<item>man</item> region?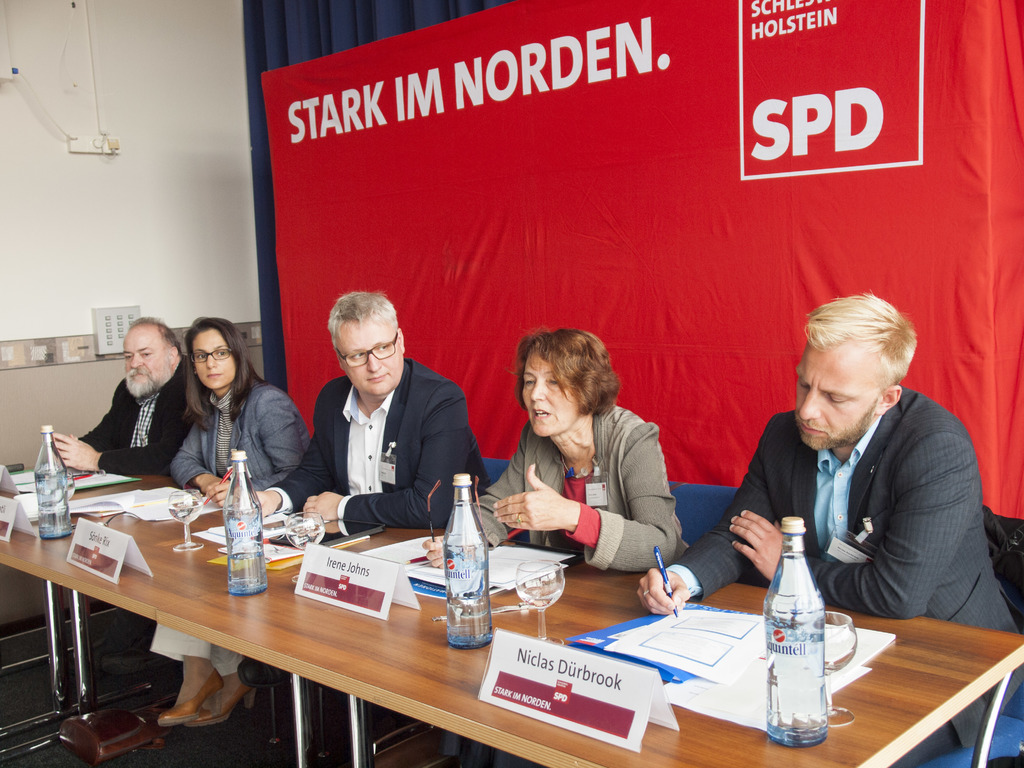
box(232, 280, 504, 685)
